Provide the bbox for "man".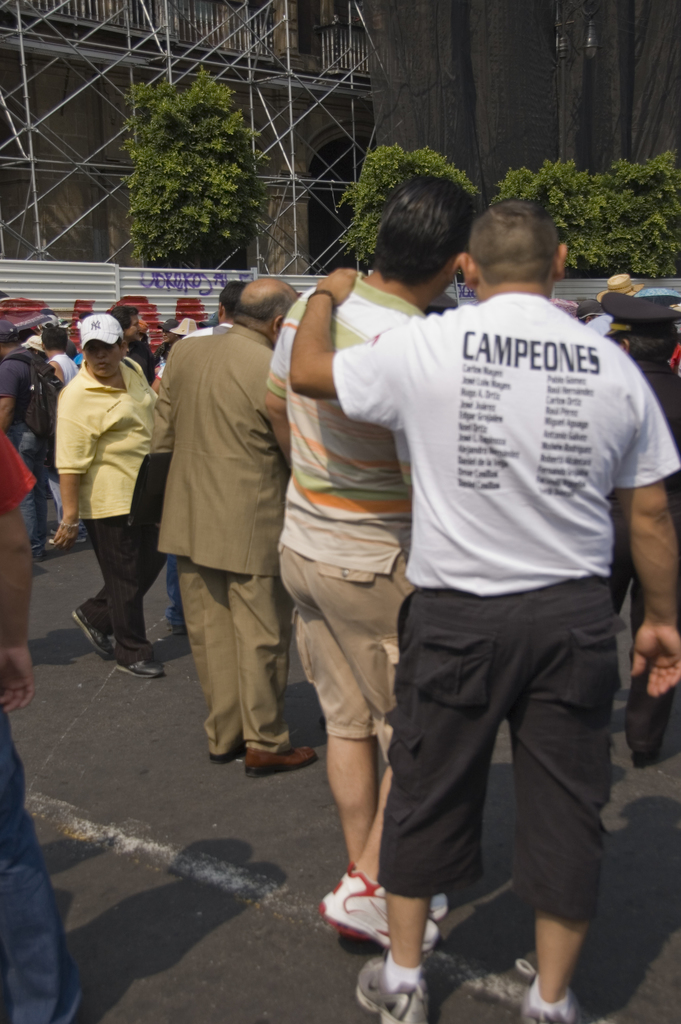
crop(27, 330, 48, 356).
